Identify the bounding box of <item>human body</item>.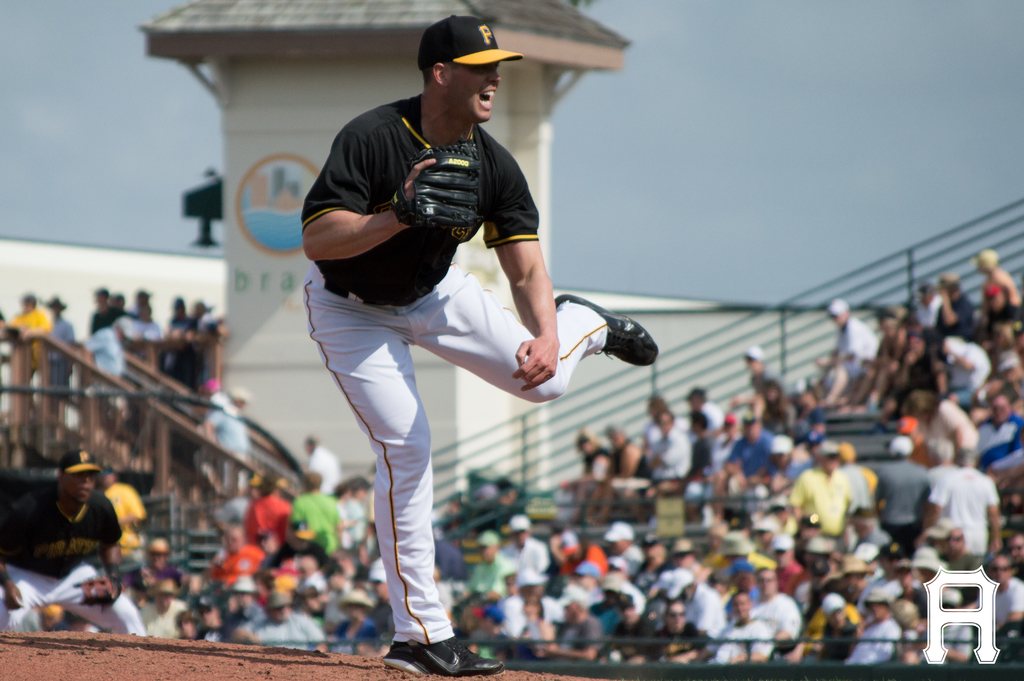
bbox=(330, 477, 369, 575).
